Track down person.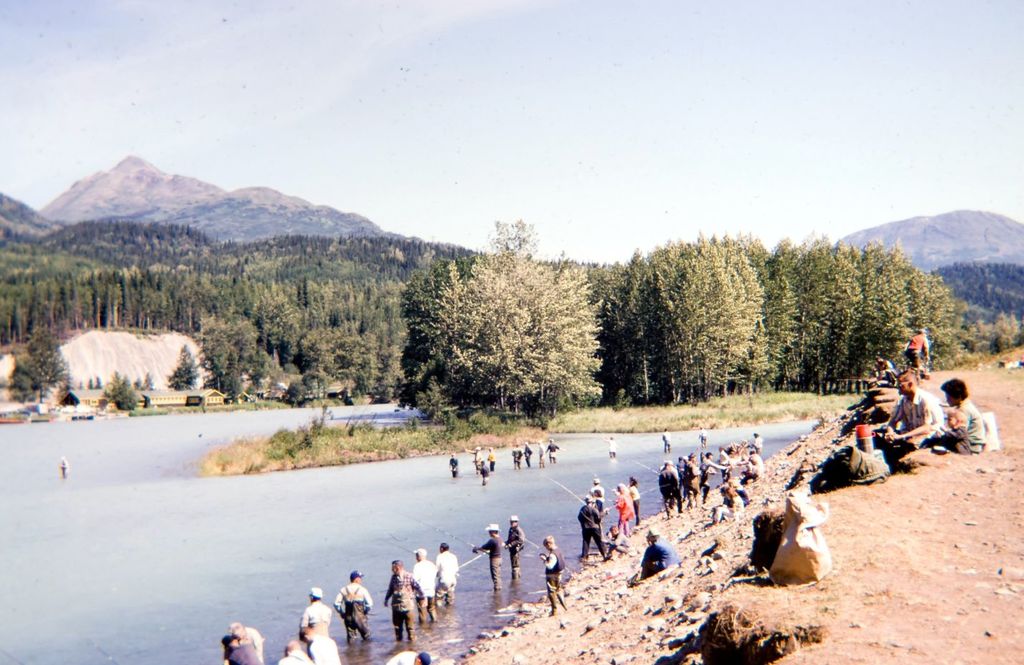
Tracked to 575 494 609 560.
